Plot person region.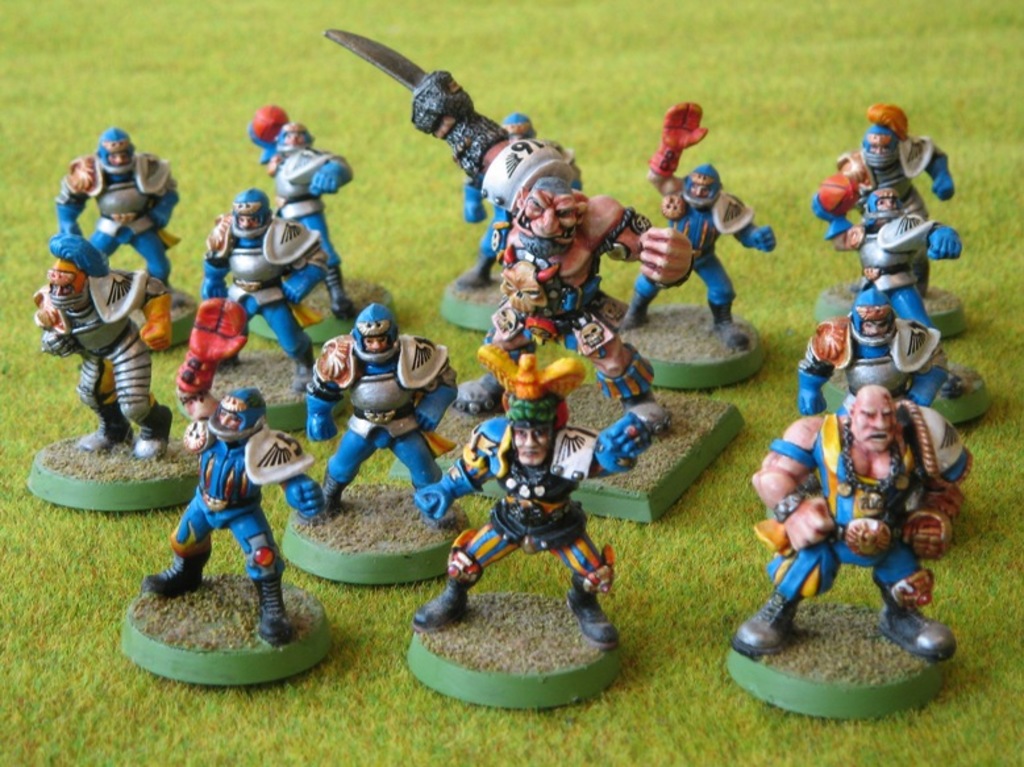
Plotted at locate(32, 232, 178, 464).
